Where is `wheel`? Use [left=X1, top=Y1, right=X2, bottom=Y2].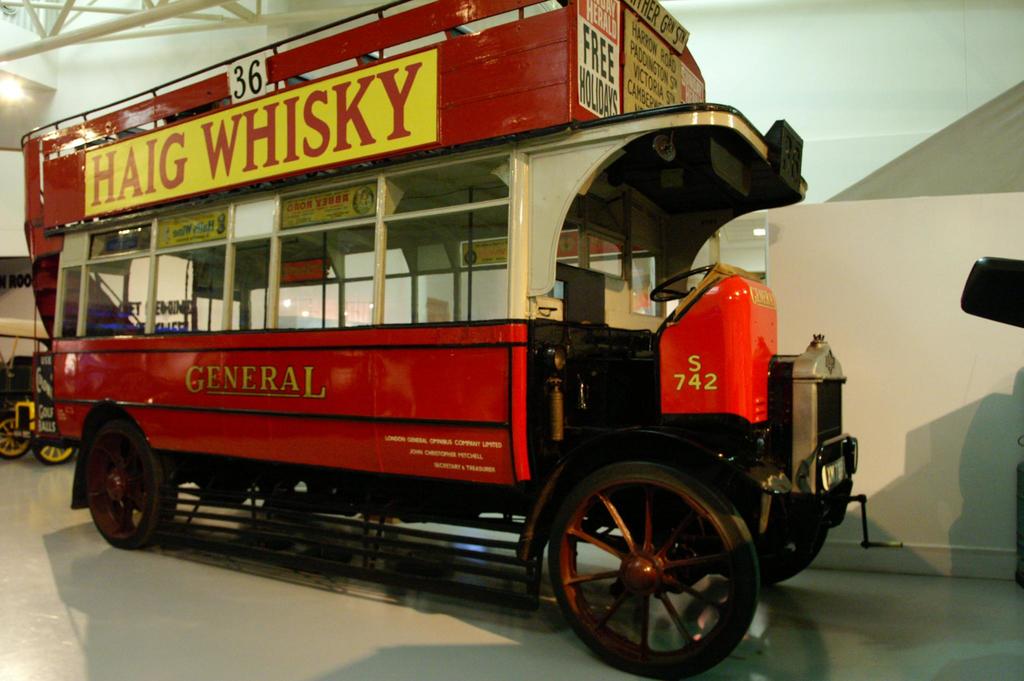
[left=648, top=262, right=713, bottom=303].
